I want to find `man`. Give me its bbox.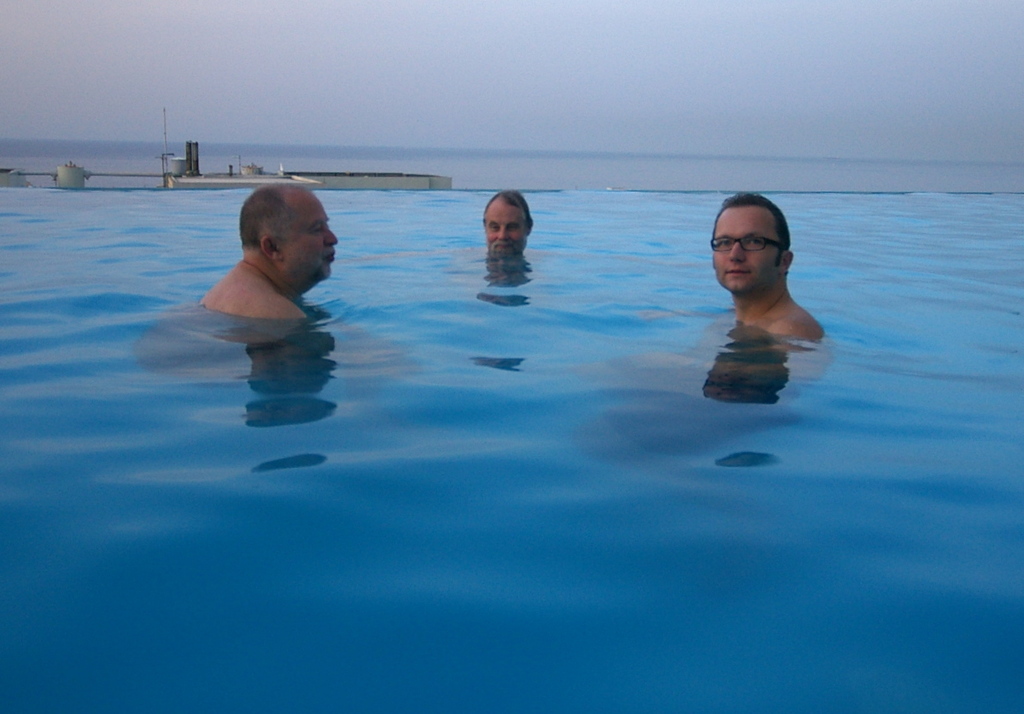
481:185:536:252.
